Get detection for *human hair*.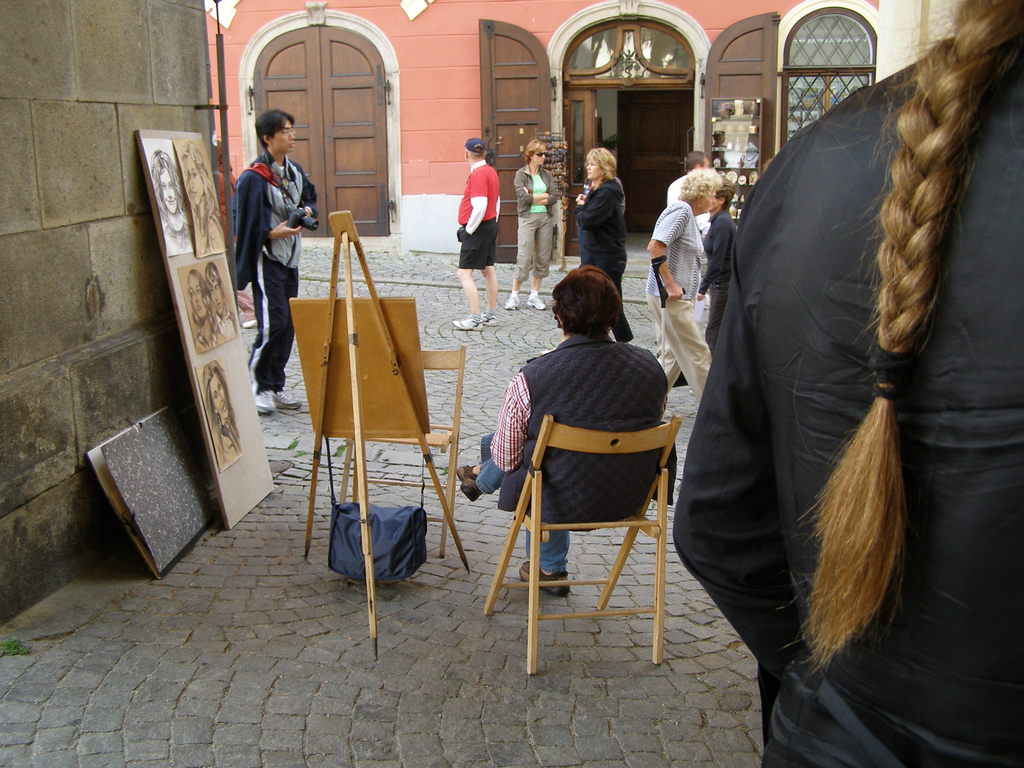
Detection: 683, 166, 721, 204.
